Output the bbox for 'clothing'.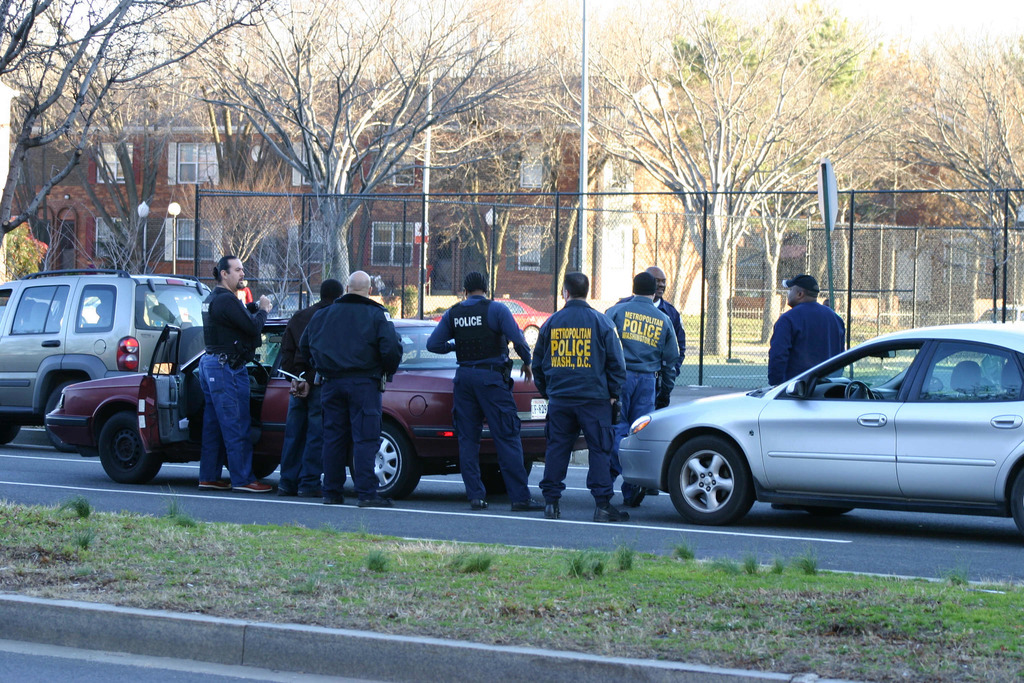
<bbox>616, 297, 685, 411</bbox>.
